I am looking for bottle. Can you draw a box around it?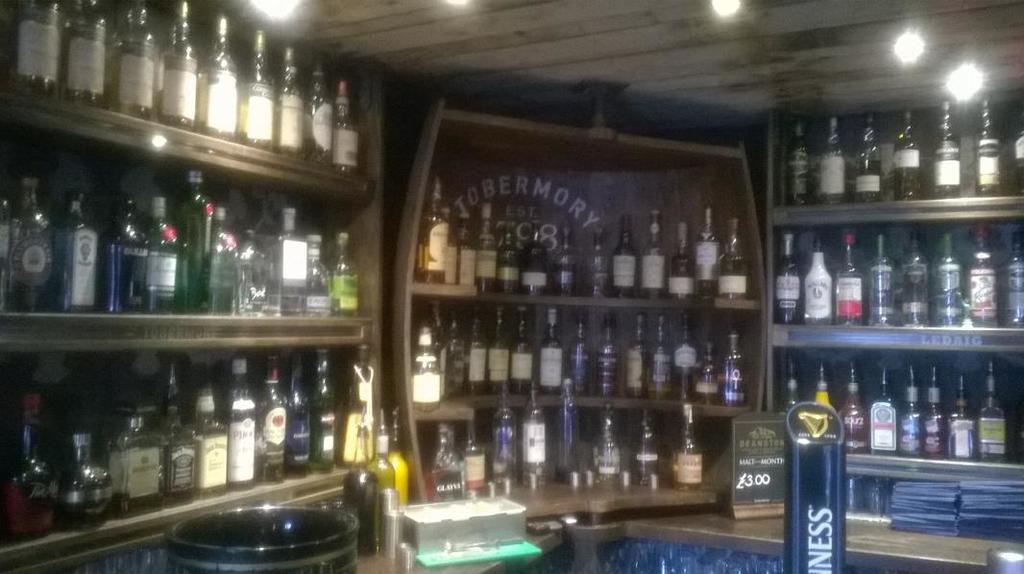
Sure, the bounding box is bbox(893, 111, 919, 205).
